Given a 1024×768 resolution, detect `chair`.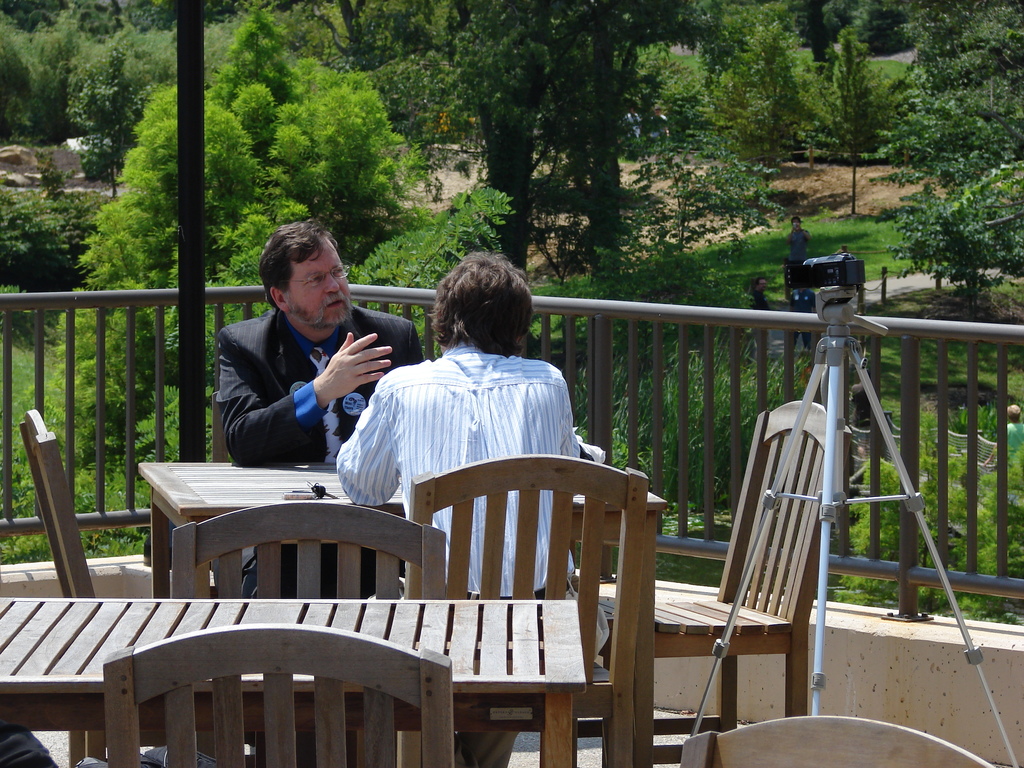
(680, 713, 991, 767).
